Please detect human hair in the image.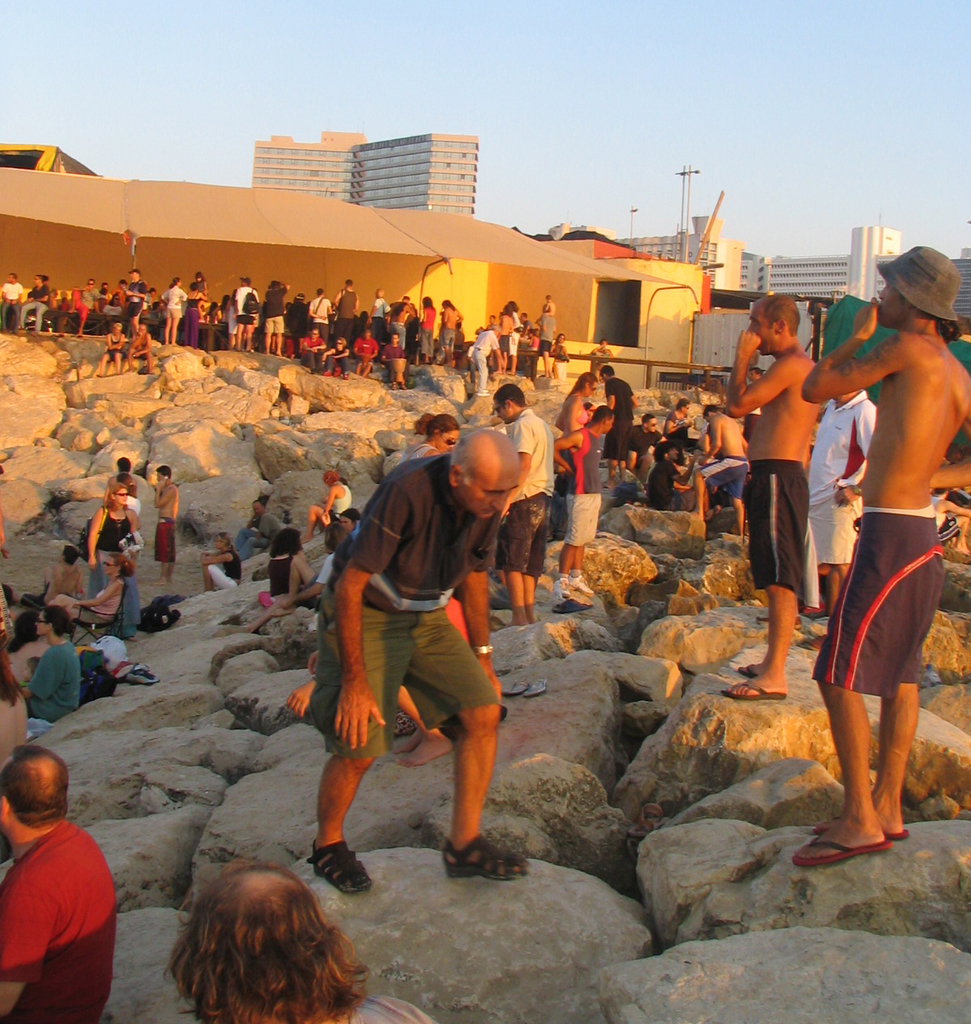
x1=505 y1=304 x2=513 y2=318.
